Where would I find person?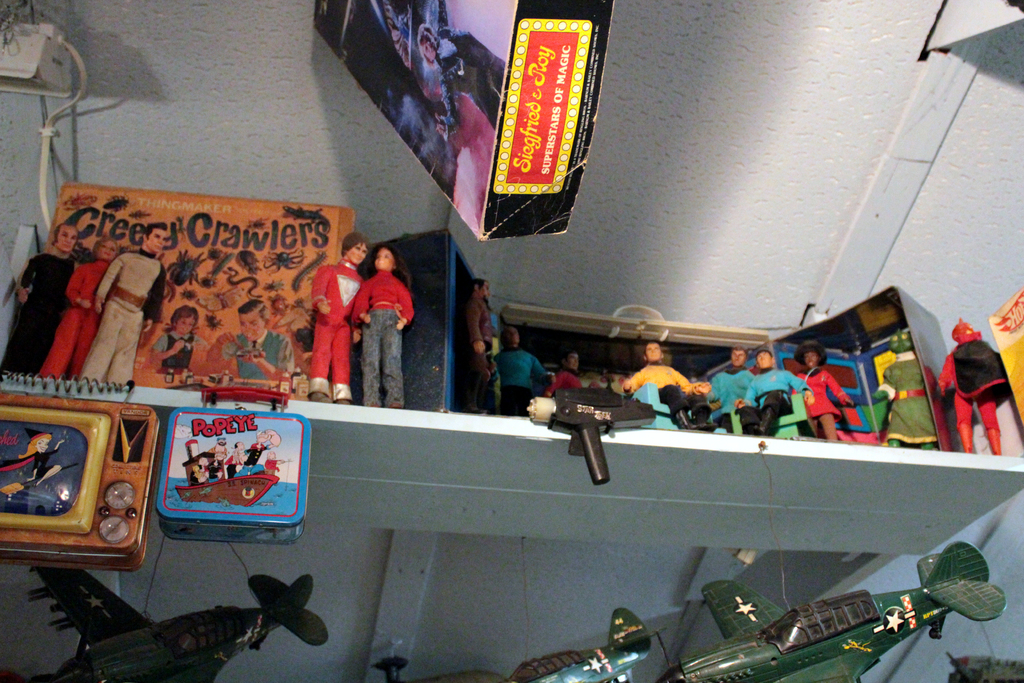
At [79, 223, 165, 383].
